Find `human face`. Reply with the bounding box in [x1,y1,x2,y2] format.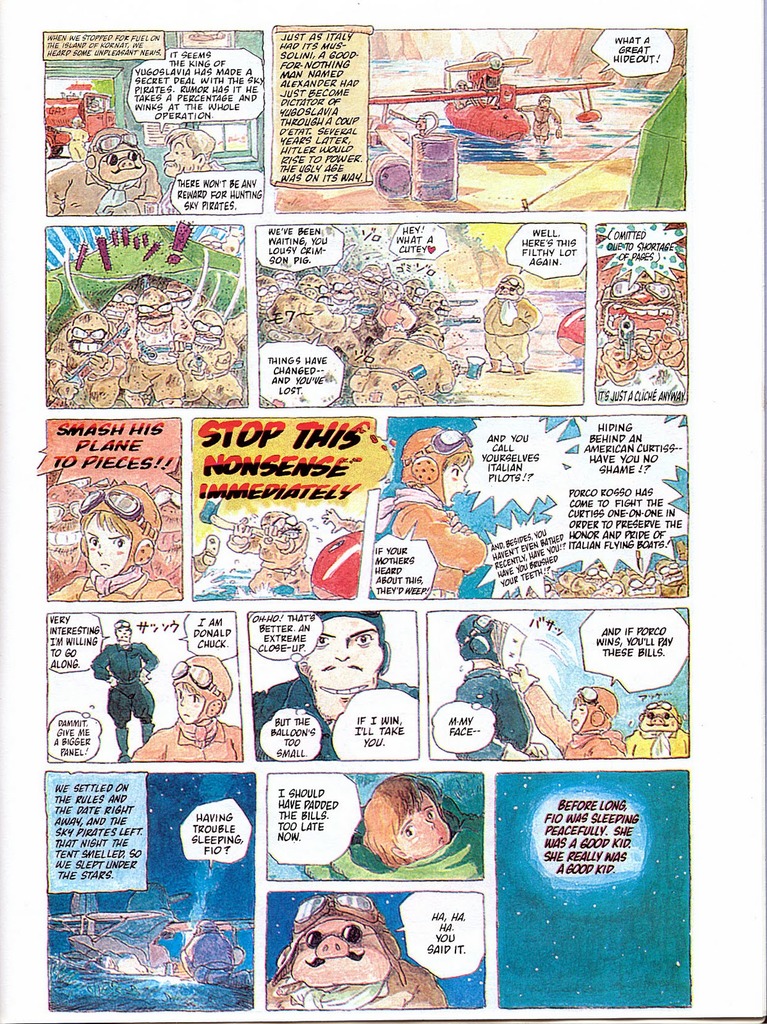
[175,687,202,719].
